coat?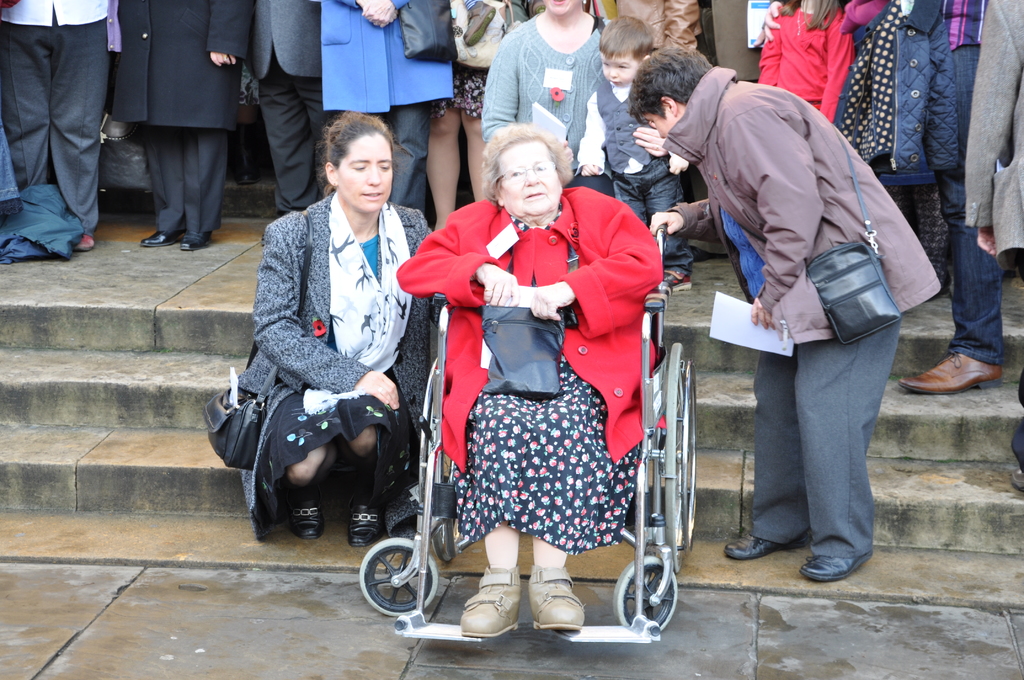
241,0,329,85
